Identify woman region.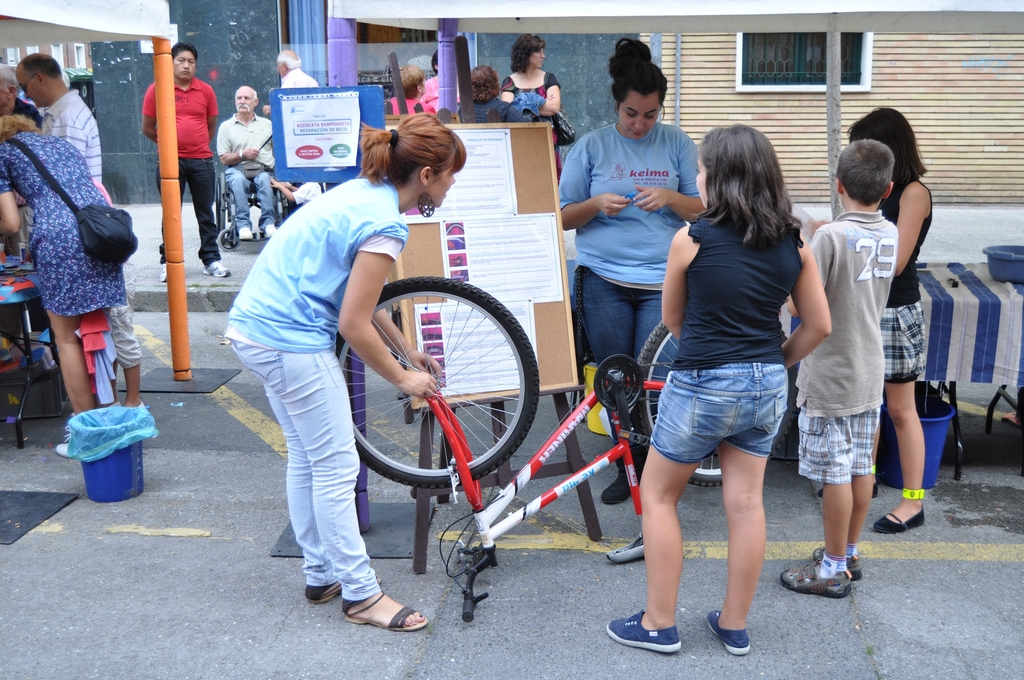
Region: 387:65:435:119.
